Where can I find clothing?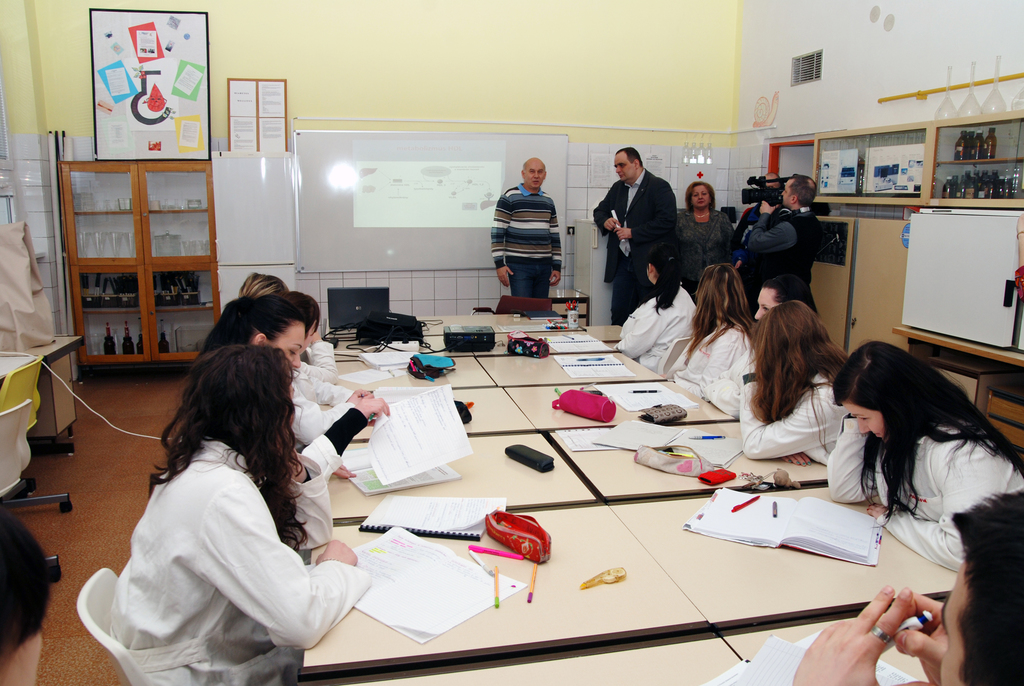
You can find it at detection(679, 217, 733, 302).
